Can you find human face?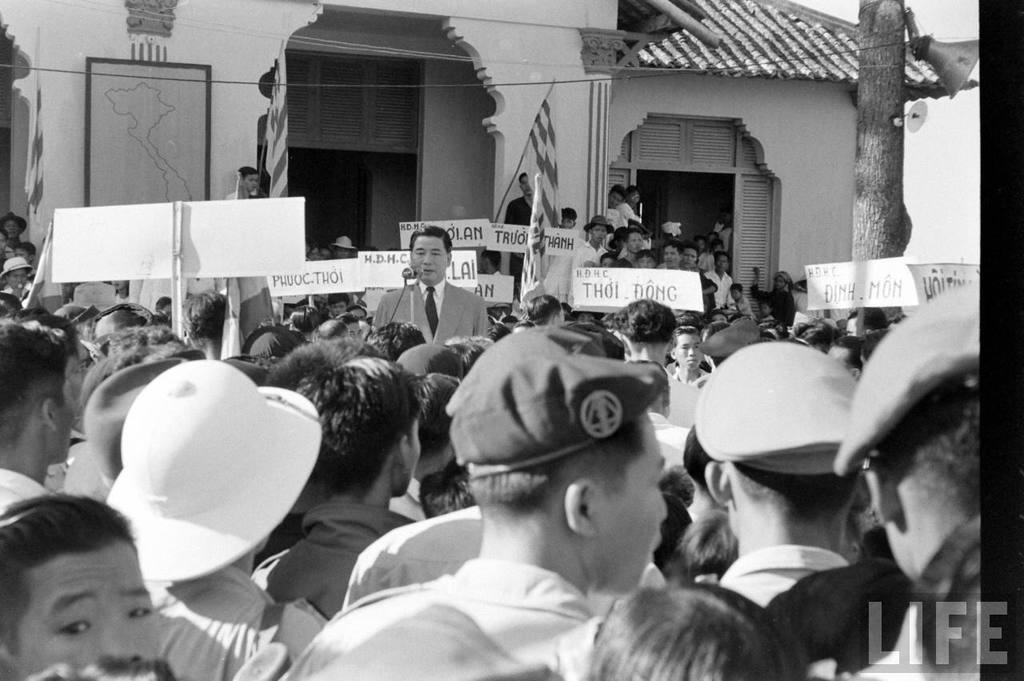
Yes, bounding box: 685:249:698:269.
